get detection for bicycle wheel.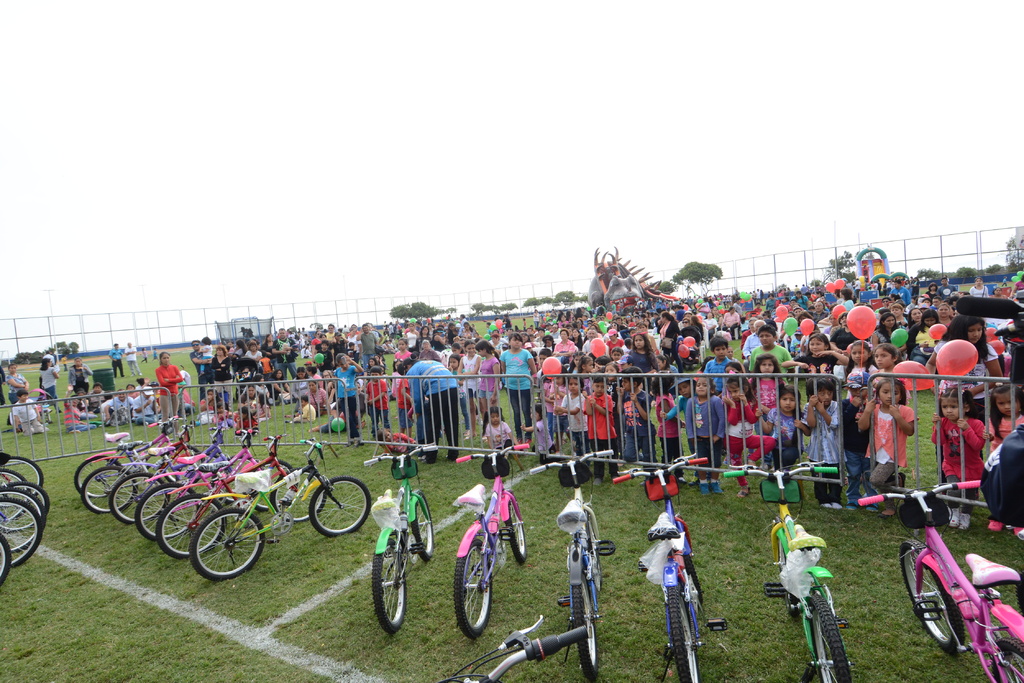
Detection: BBox(0, 533, 12, 586).
